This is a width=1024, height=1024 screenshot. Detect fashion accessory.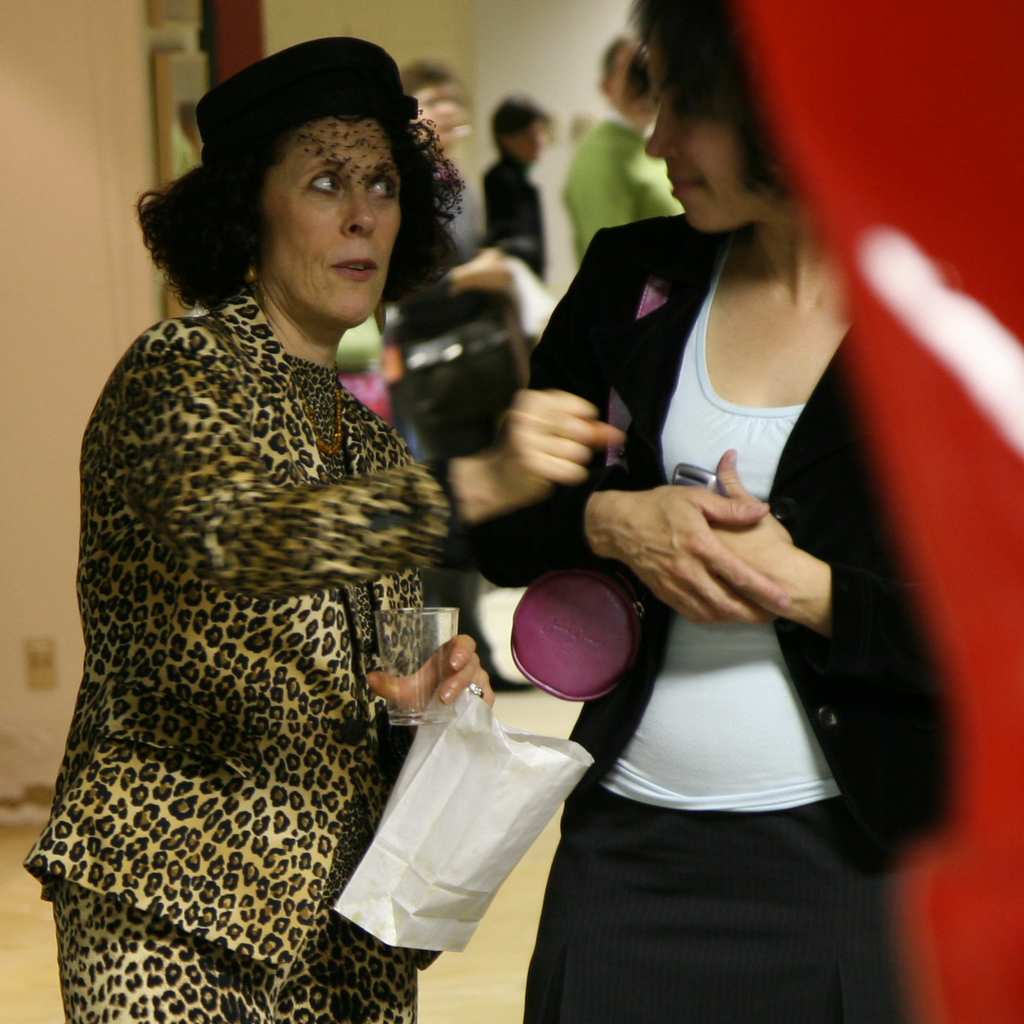
box(288, 370, 350, 459).
